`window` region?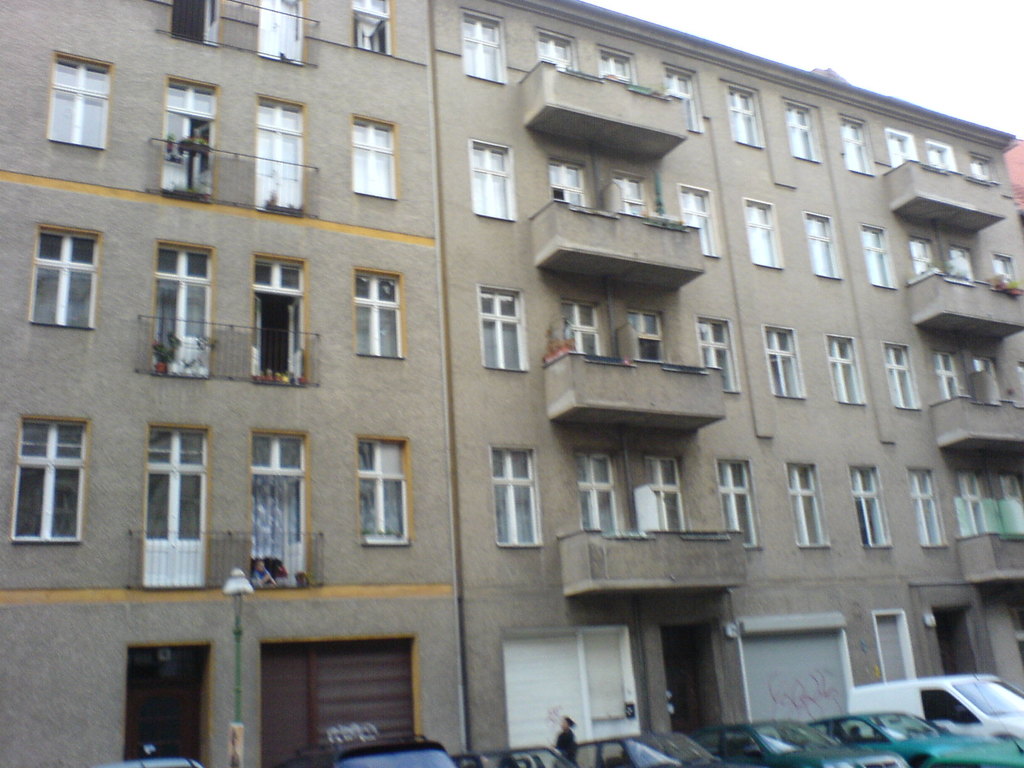
785 100 822 157
